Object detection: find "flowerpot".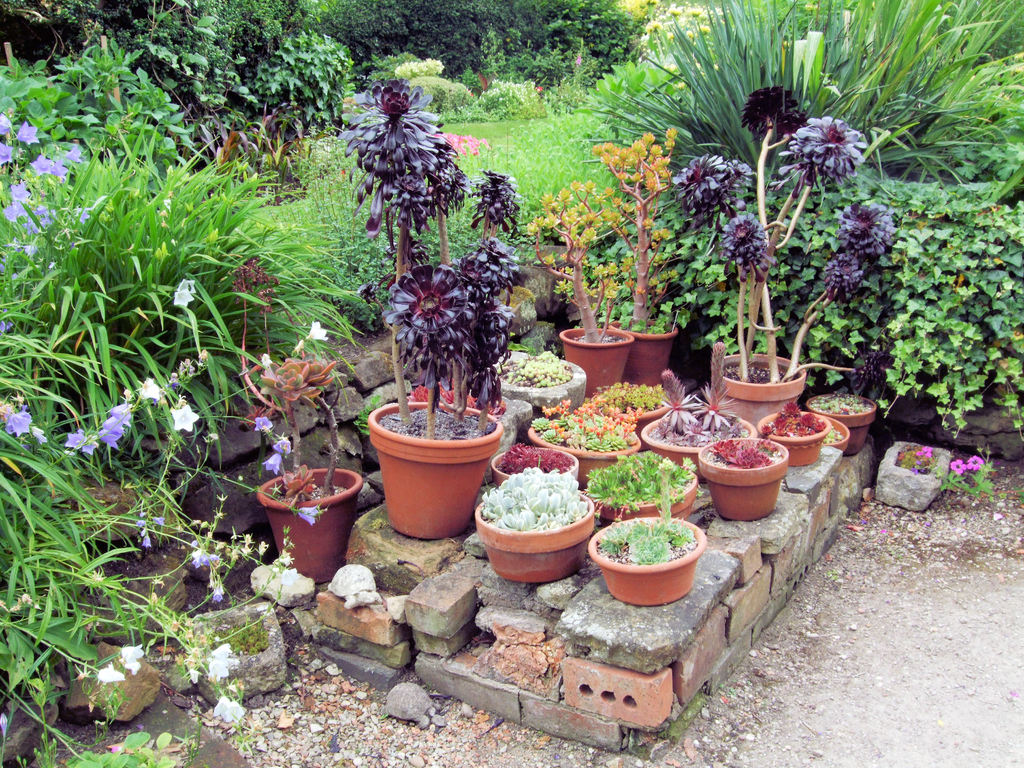
(x1=589, y1=376, x2=670, y2=426).
